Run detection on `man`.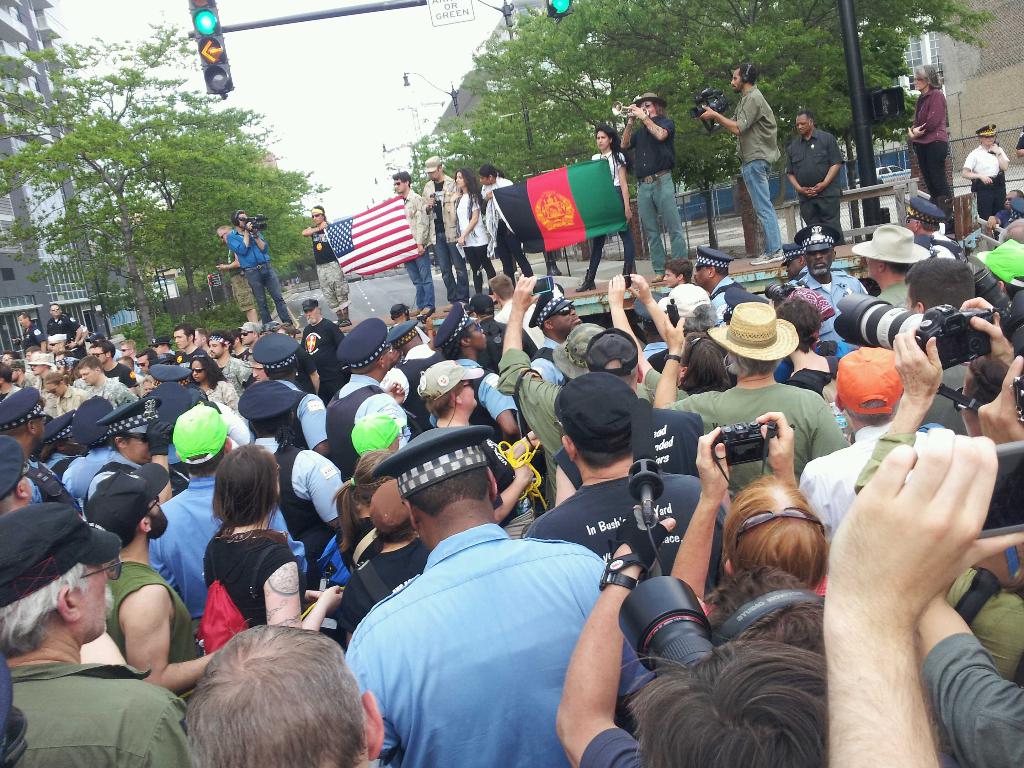
Result: BBox(849, 332, 1023, 684).
